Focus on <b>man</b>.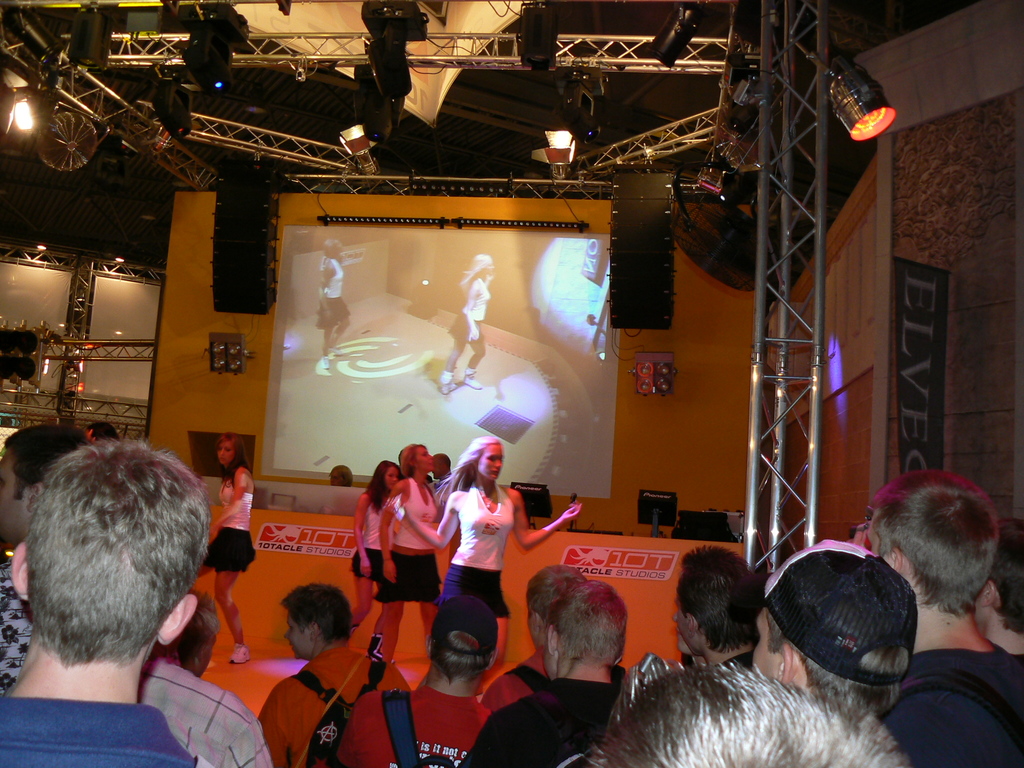
Focused at left=675, top=540, right=755, bottom=667.
